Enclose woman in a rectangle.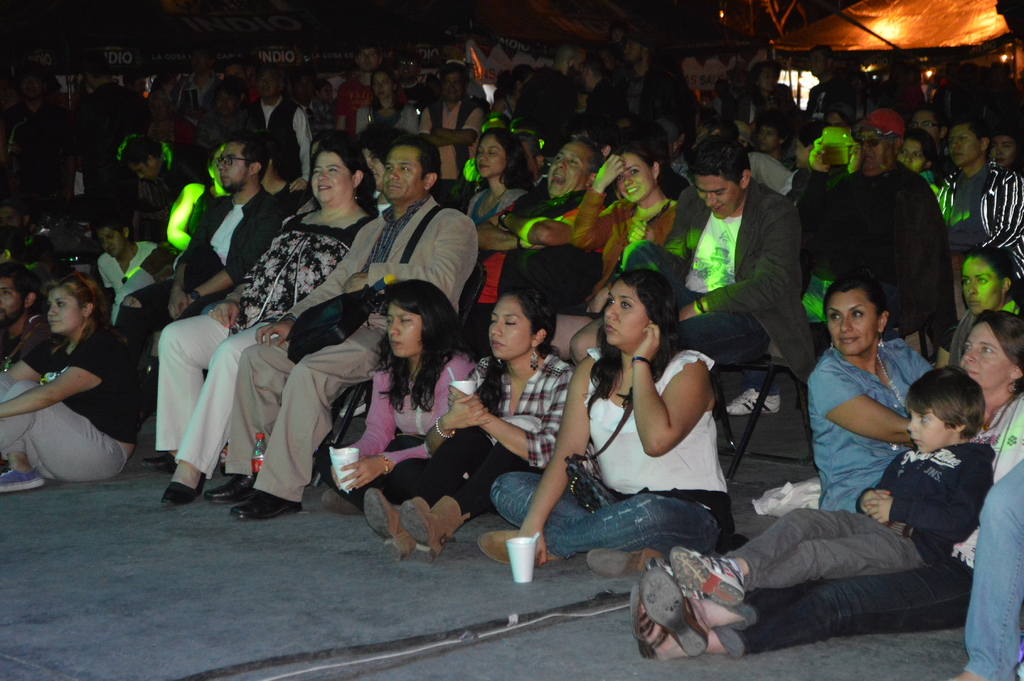
bbox=[851, 69, 877, 118].
